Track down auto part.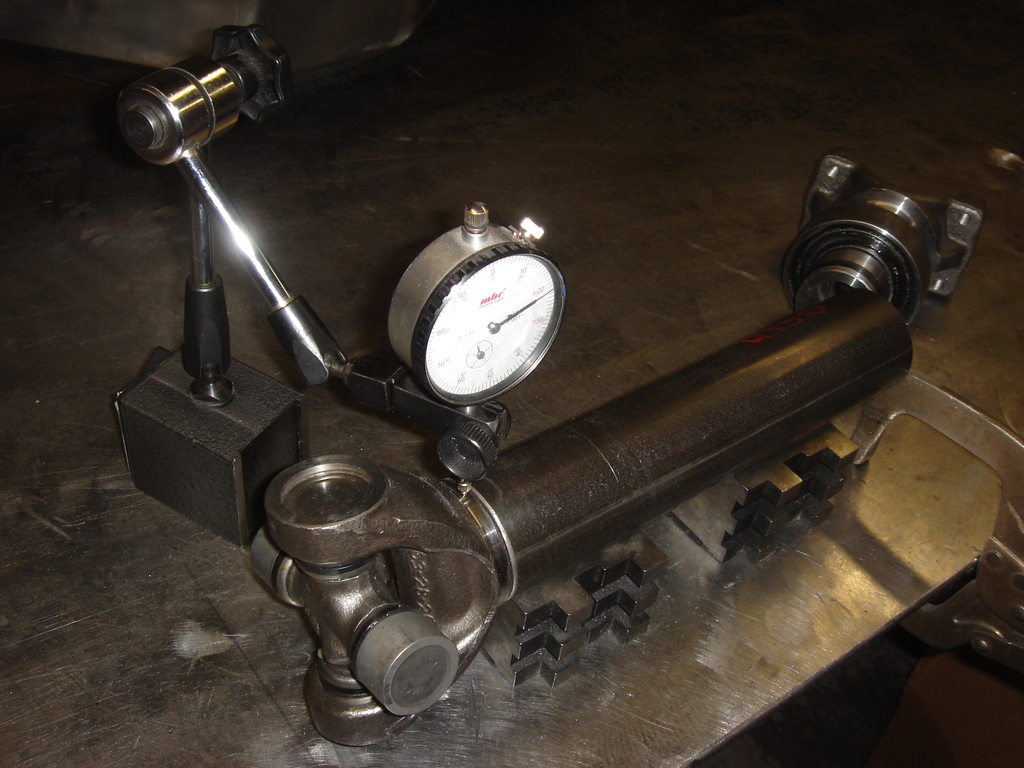
Tracked to 377, 205, 572, 415.
